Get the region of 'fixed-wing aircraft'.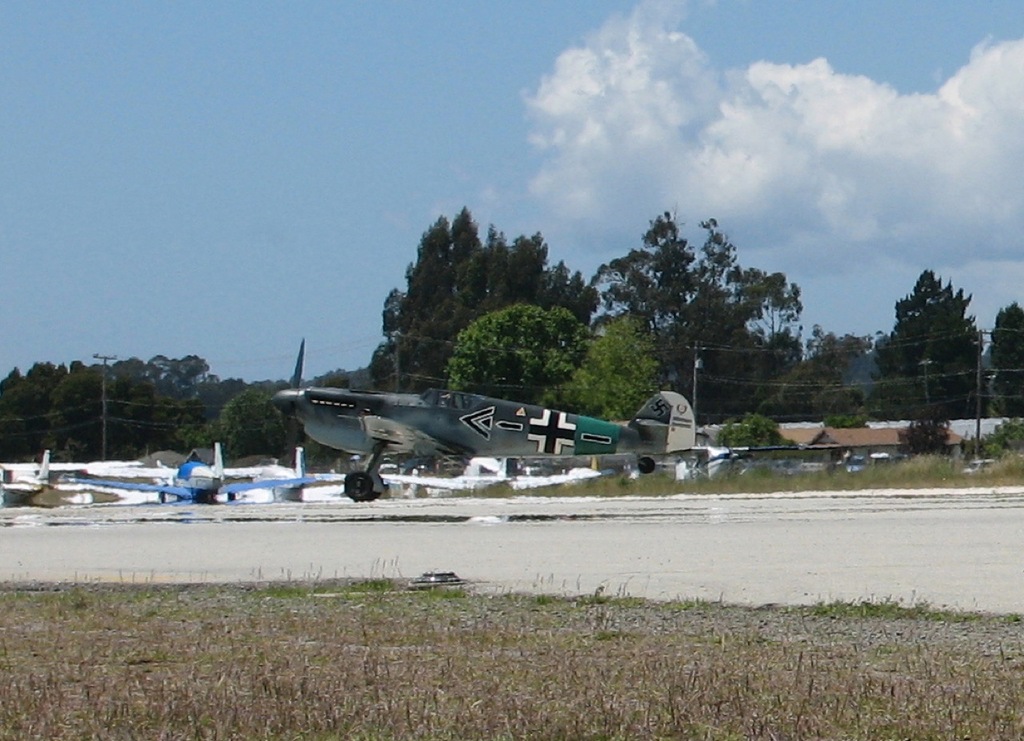
bbox=[35, 447, 324, 523].
